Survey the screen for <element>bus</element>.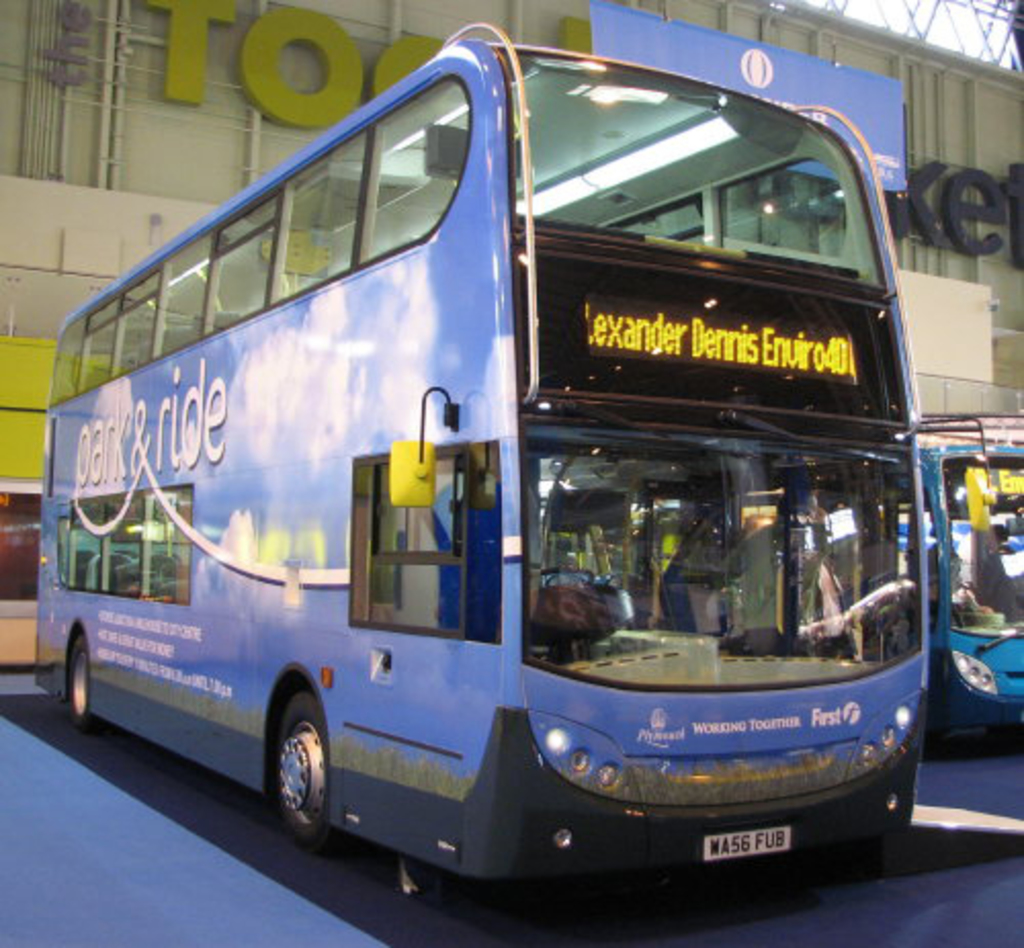
Survey found: left=29, top=41, right=989, bottom=889.
